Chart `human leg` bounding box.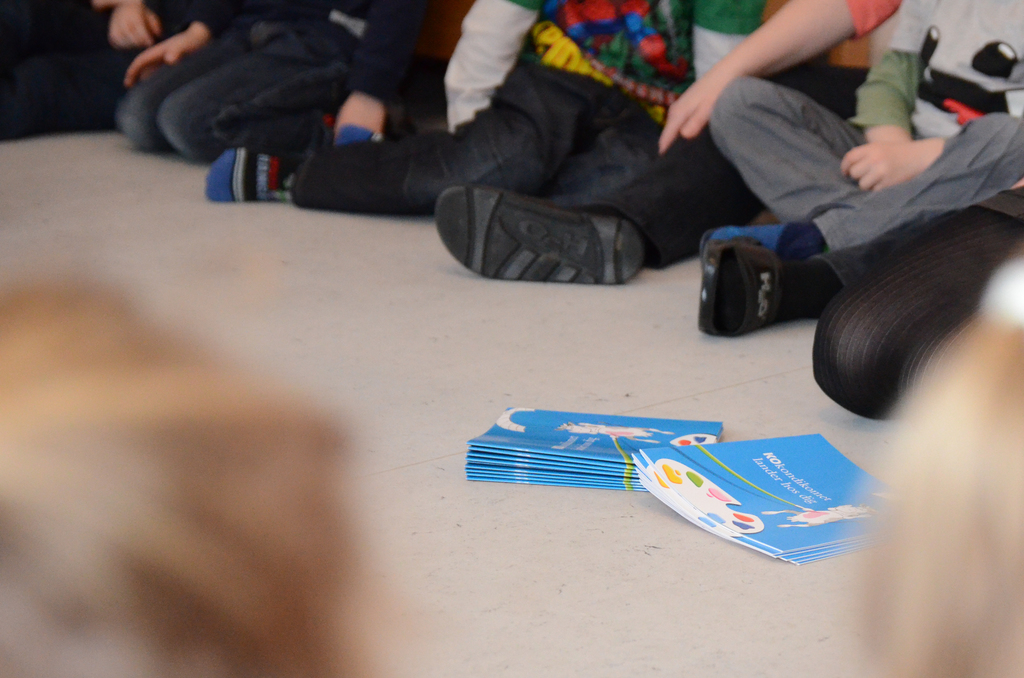
Charted: [700, 111, 1022, 335].
